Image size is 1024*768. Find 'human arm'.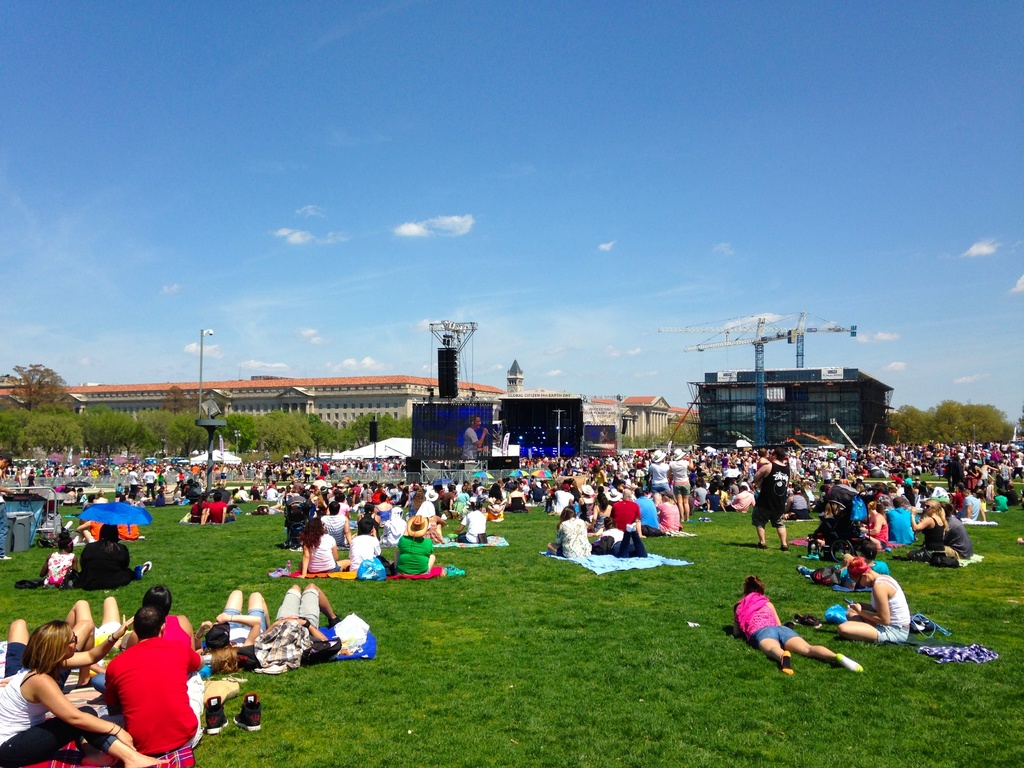
<bbox>825, 465, 835, 472</bbox>.
